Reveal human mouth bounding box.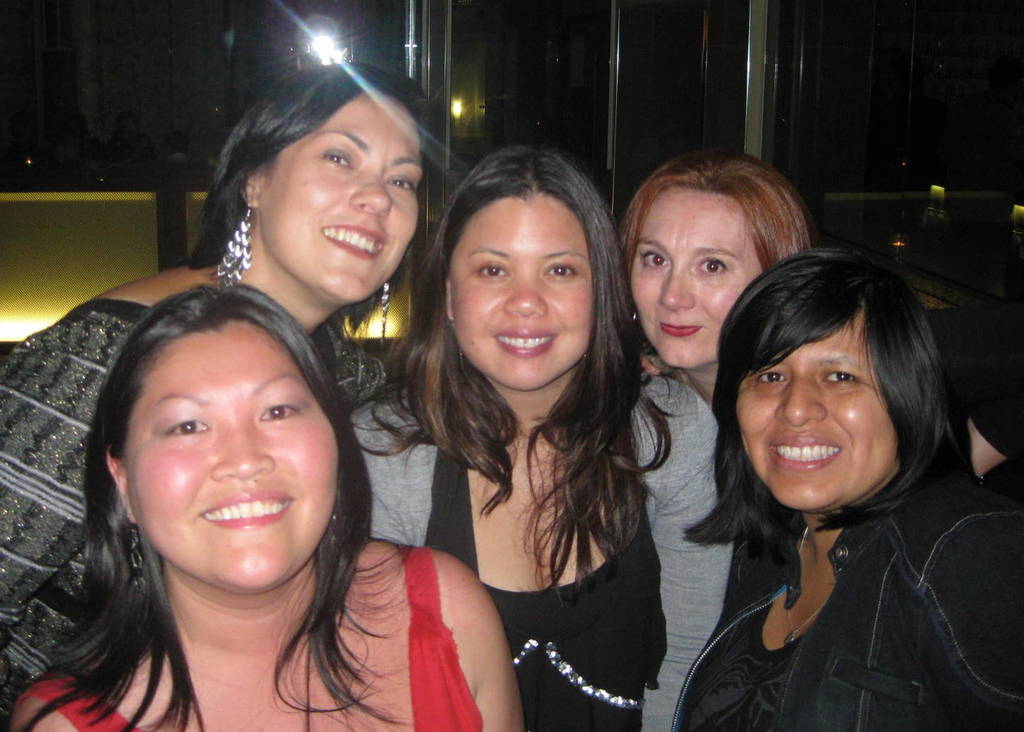
Revealed: <bbox>660, 322, 705, 338</bbox>.
